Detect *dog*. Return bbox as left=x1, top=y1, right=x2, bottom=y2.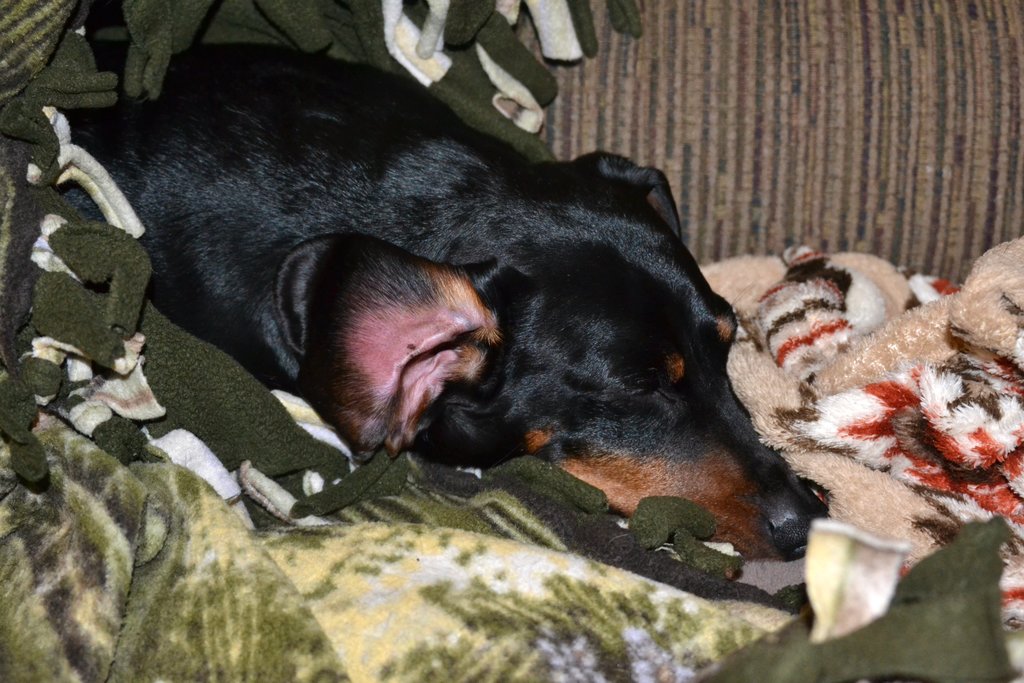
left=63, top=43, right=833, bottom=559.
